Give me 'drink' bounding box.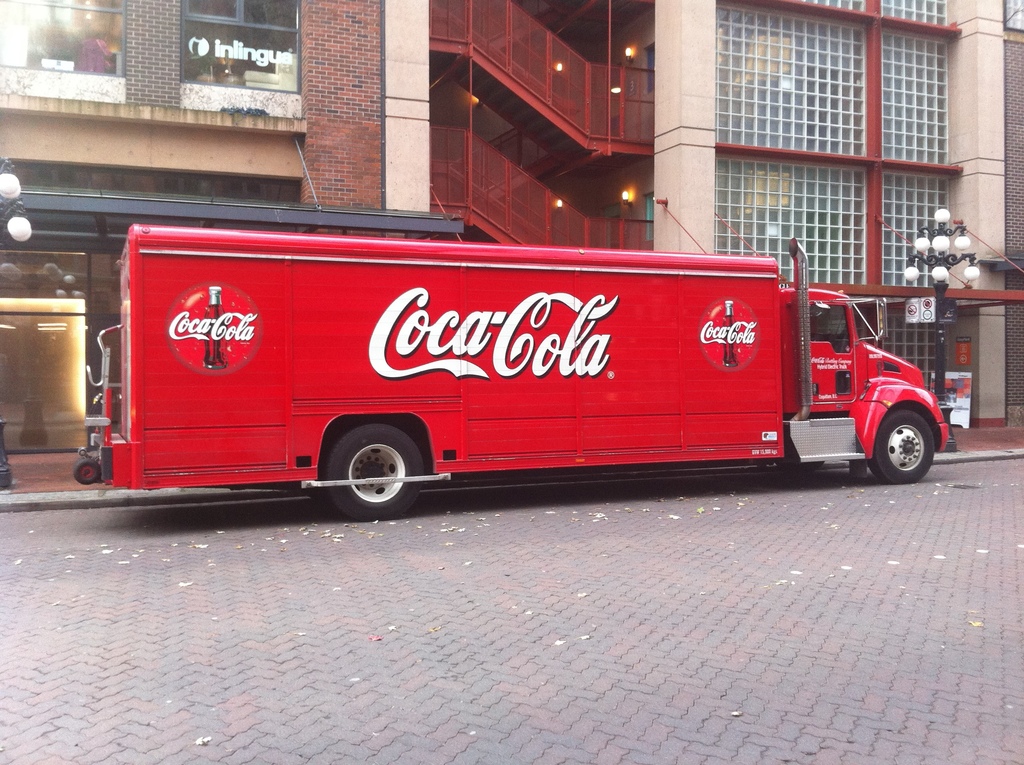
(198,306,232,369).
